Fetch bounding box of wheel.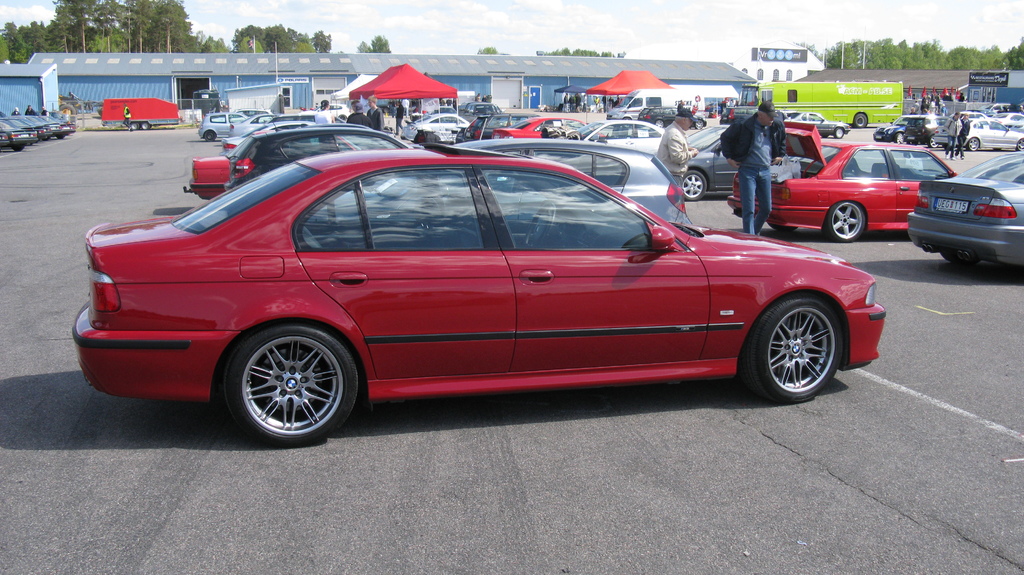
Bbox: <box>694,119,703,129</box>.
